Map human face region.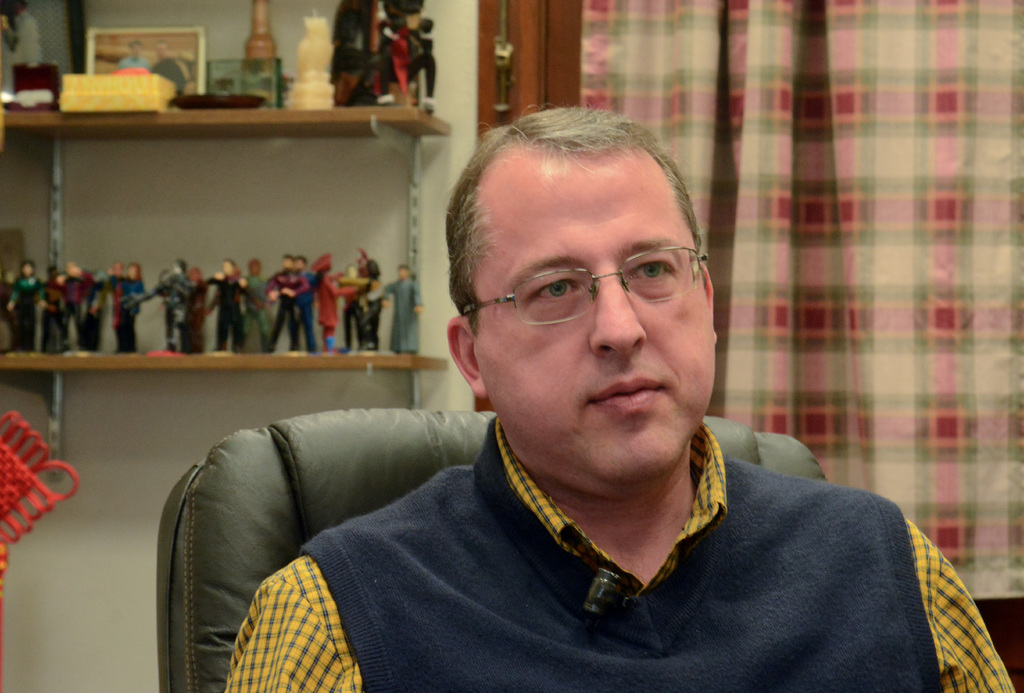
Mapped to bbox=[472, 151, 719, 483].
